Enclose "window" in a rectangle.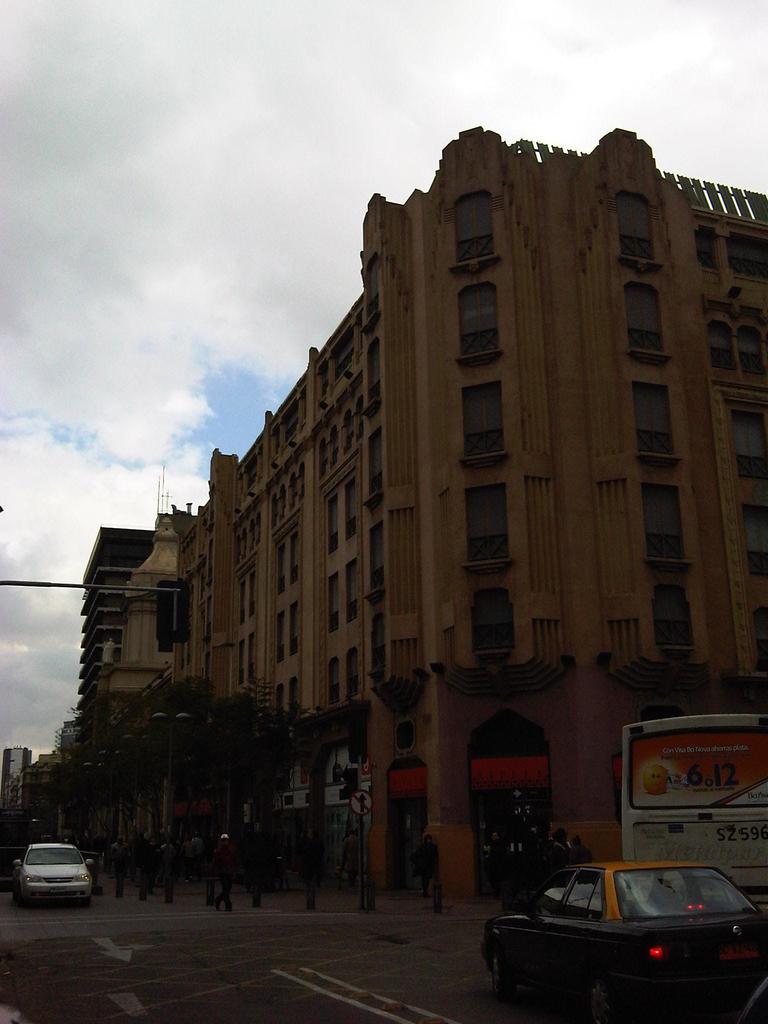
x1=330 y1=657 x2=342 y2=705.
